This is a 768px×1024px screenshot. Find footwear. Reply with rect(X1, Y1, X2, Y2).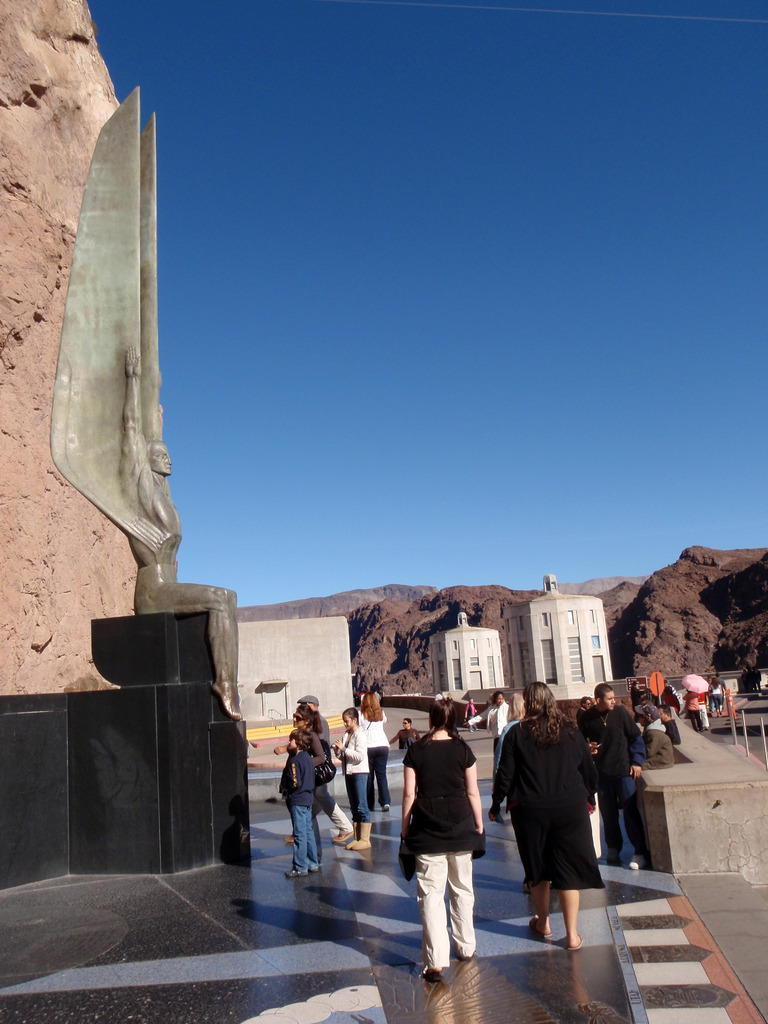
rect(569, 935, 586, 949).
